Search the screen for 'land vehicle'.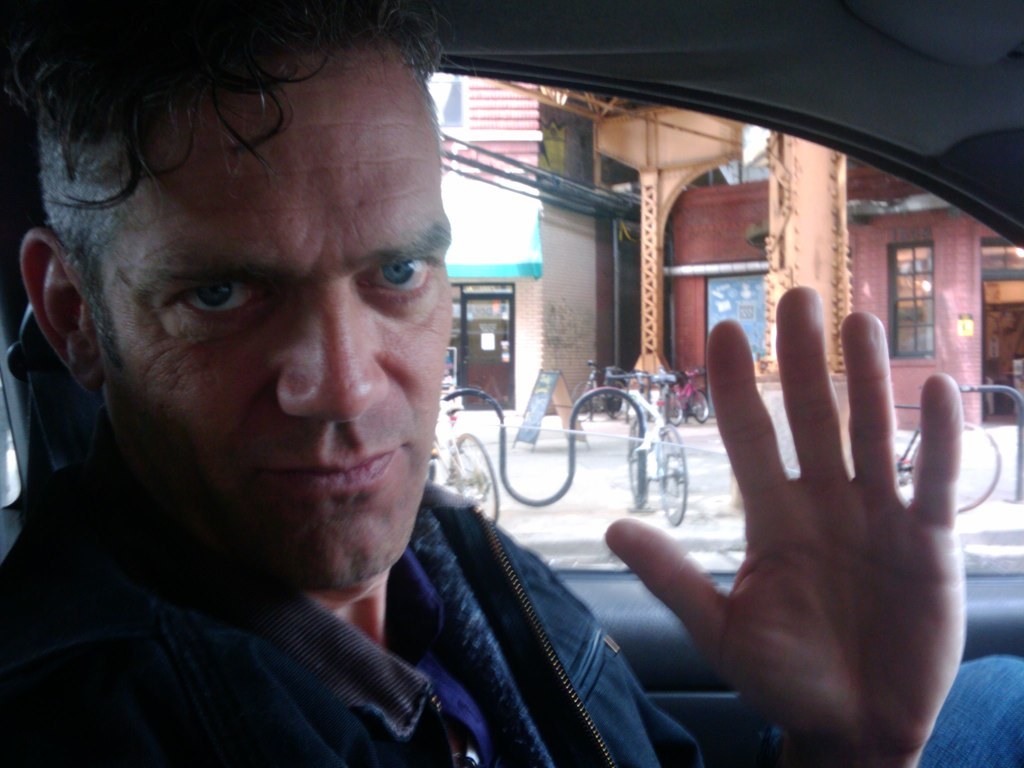
Found at [left=426, top=389, right=499, bottom=513].
